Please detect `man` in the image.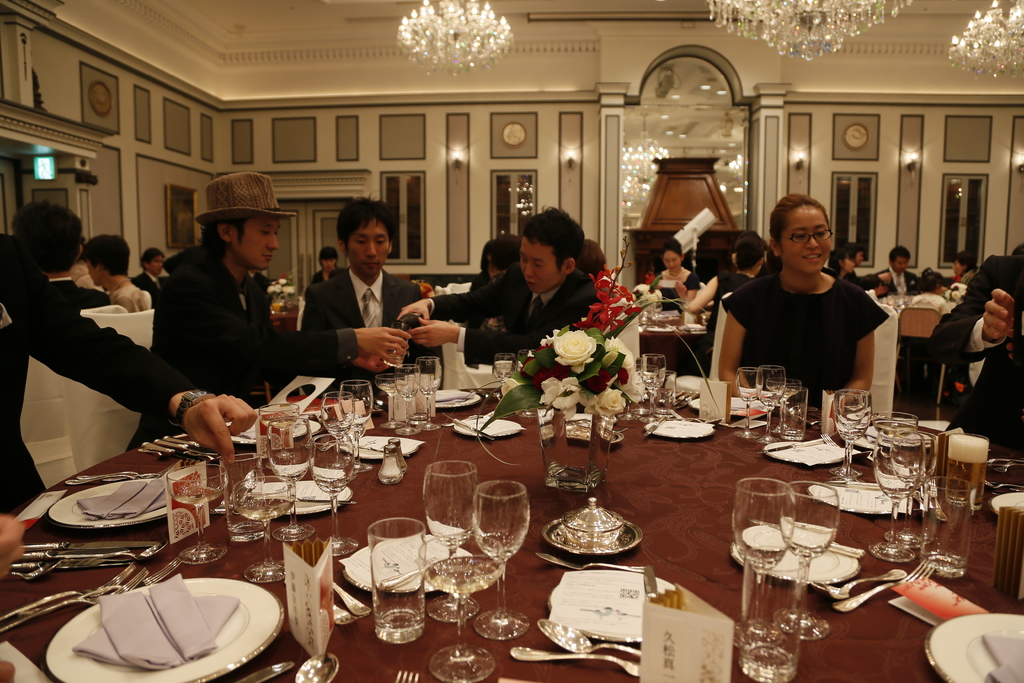
403 206 598 375.
